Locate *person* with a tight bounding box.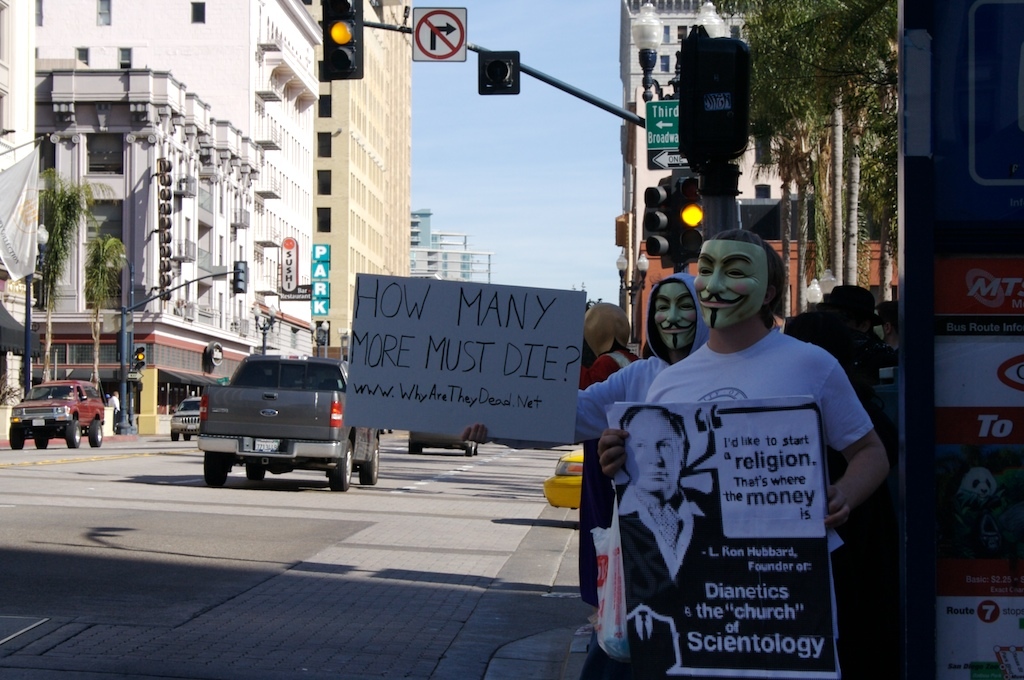
bbox=(623, 591, 674, 674).
